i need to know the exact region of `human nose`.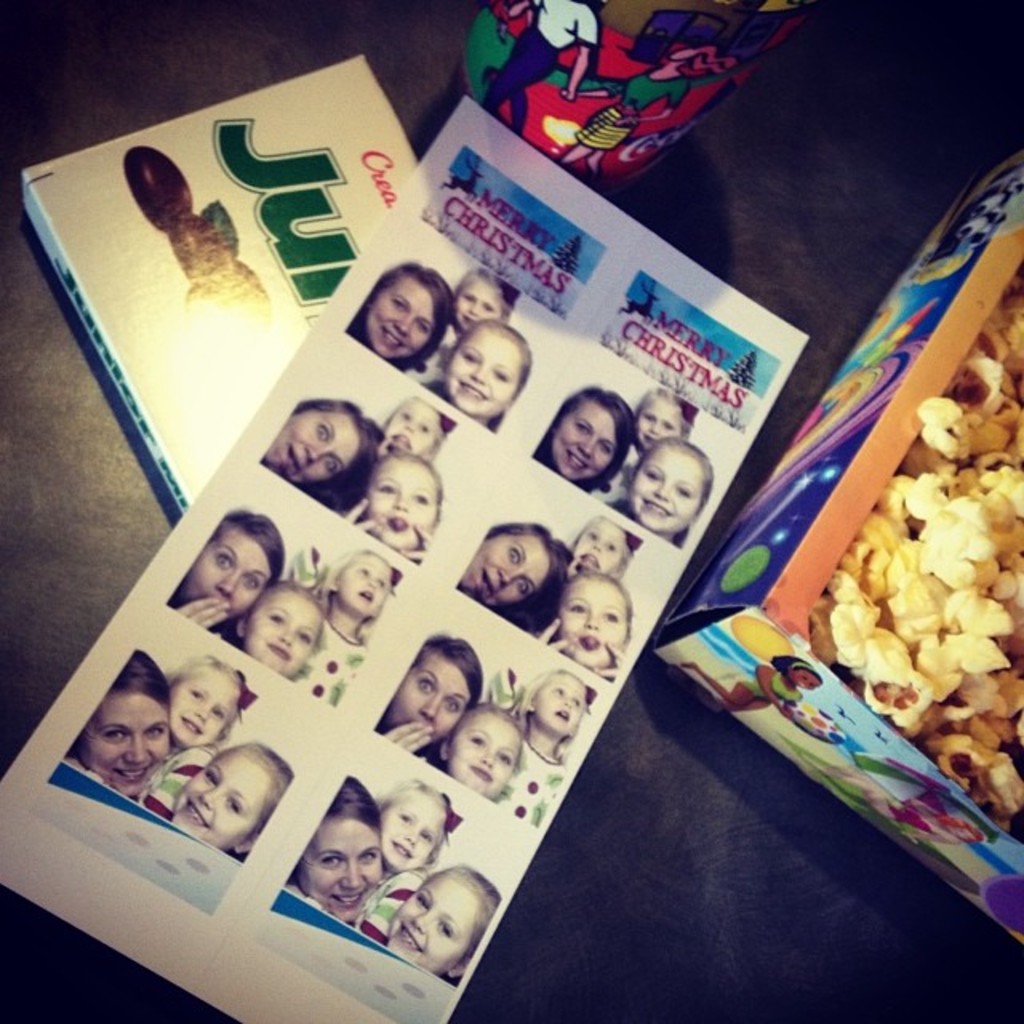
Region: bbox=[346, 862, 363, 896].
